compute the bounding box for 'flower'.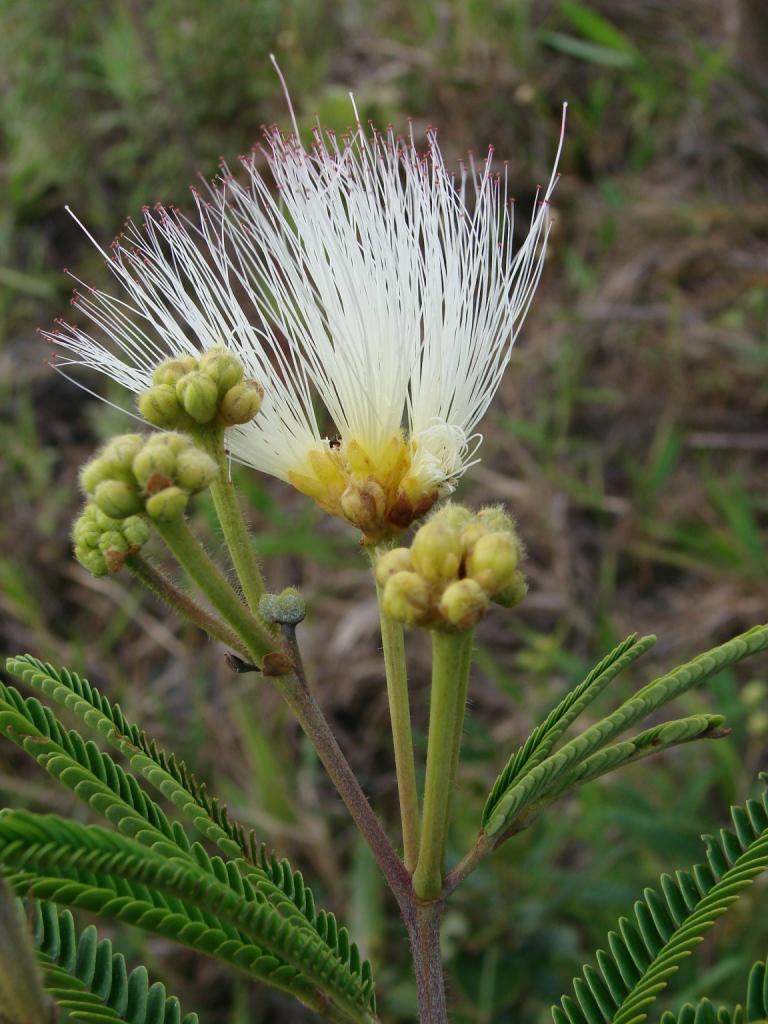
(39,50,569,535).
